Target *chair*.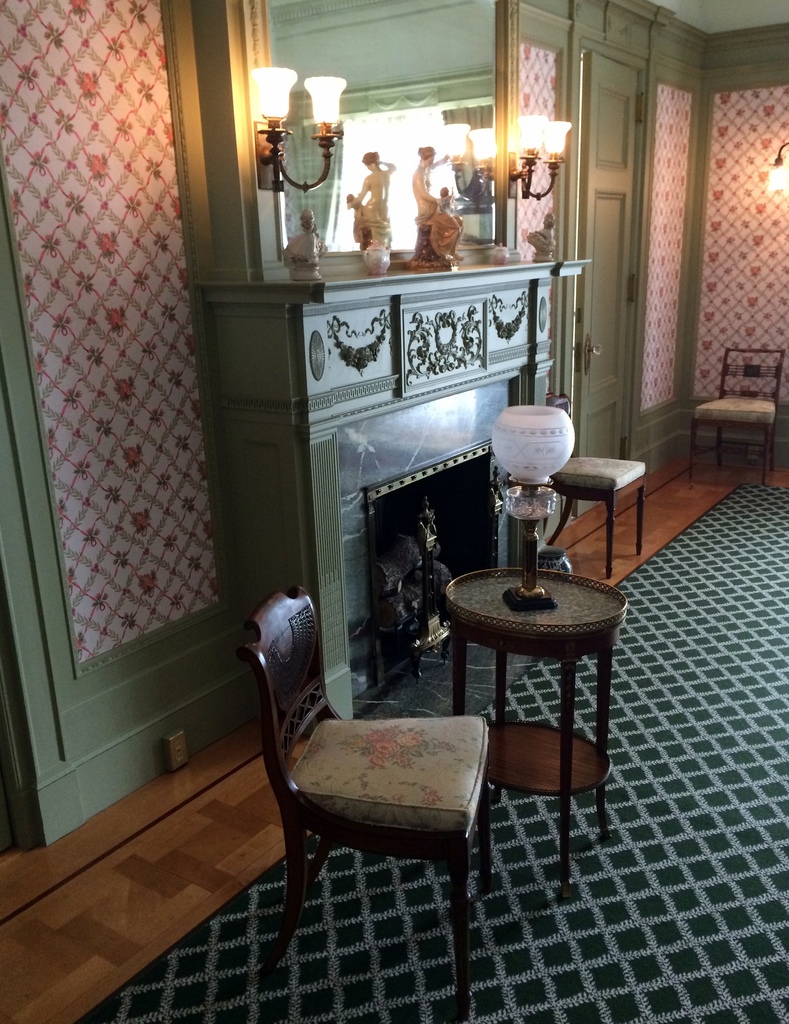
Target region: (544, 392, 649, 581).
